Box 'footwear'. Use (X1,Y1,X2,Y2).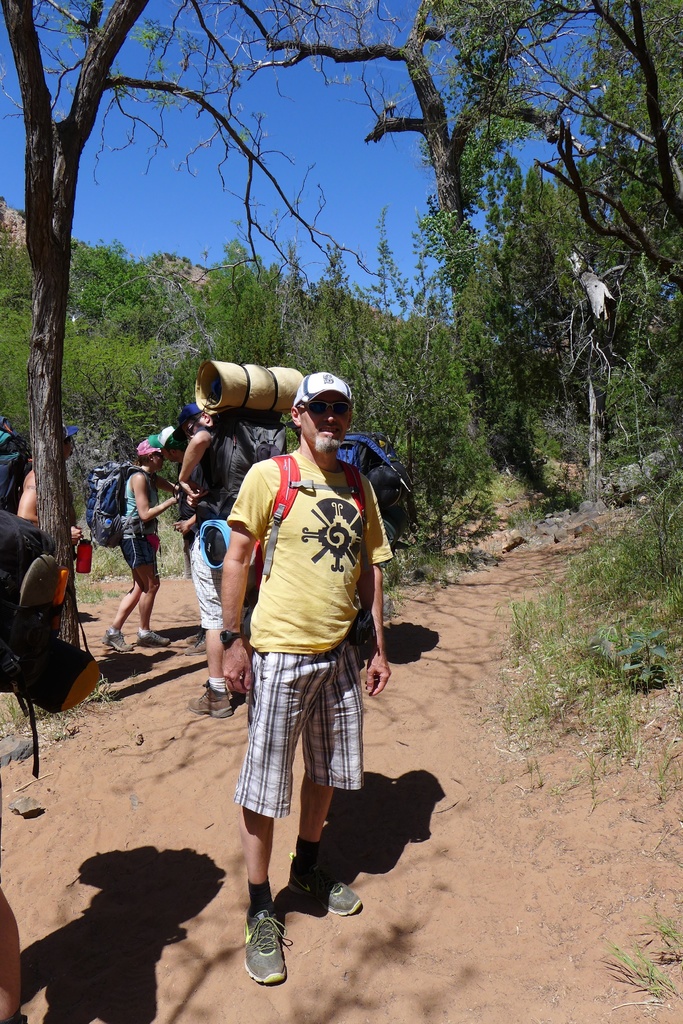
(290,851,364,916).
